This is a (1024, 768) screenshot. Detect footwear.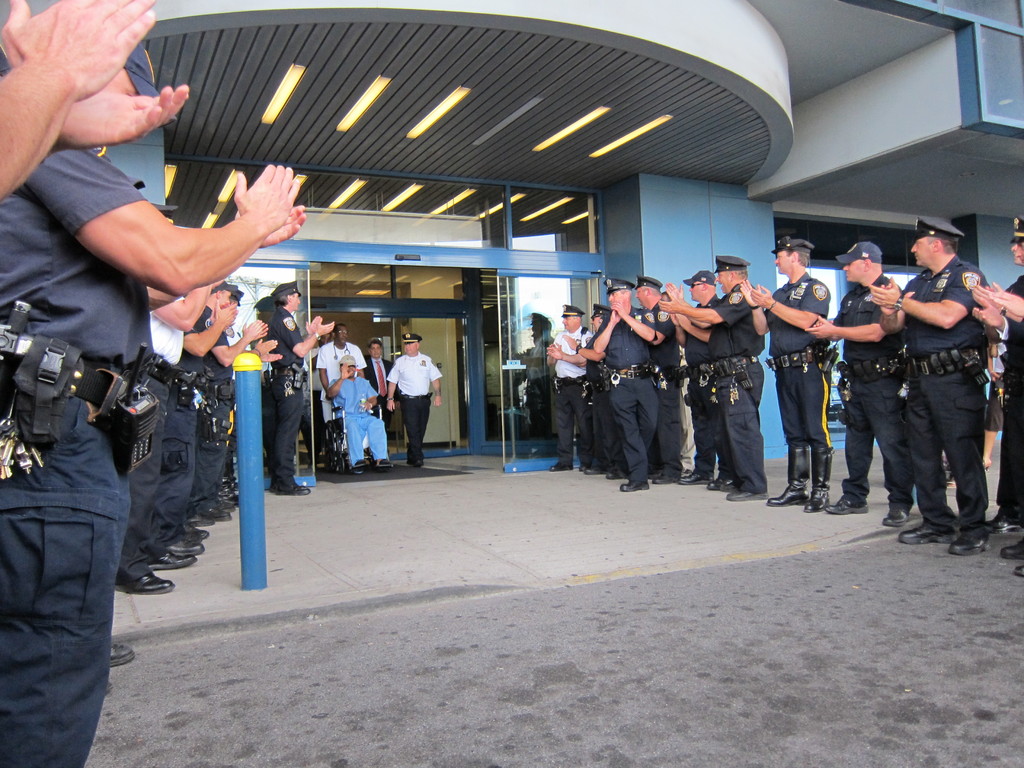
select_region(1012, 563, 1023, 579).
